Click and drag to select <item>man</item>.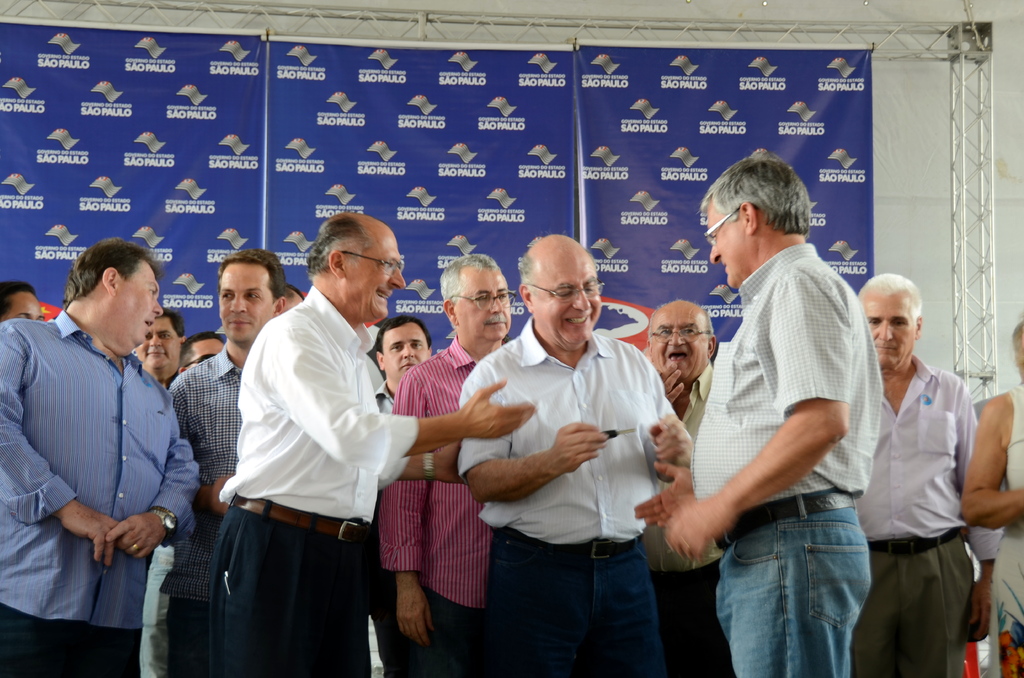
Selection: 630, 155, 881, 677.
